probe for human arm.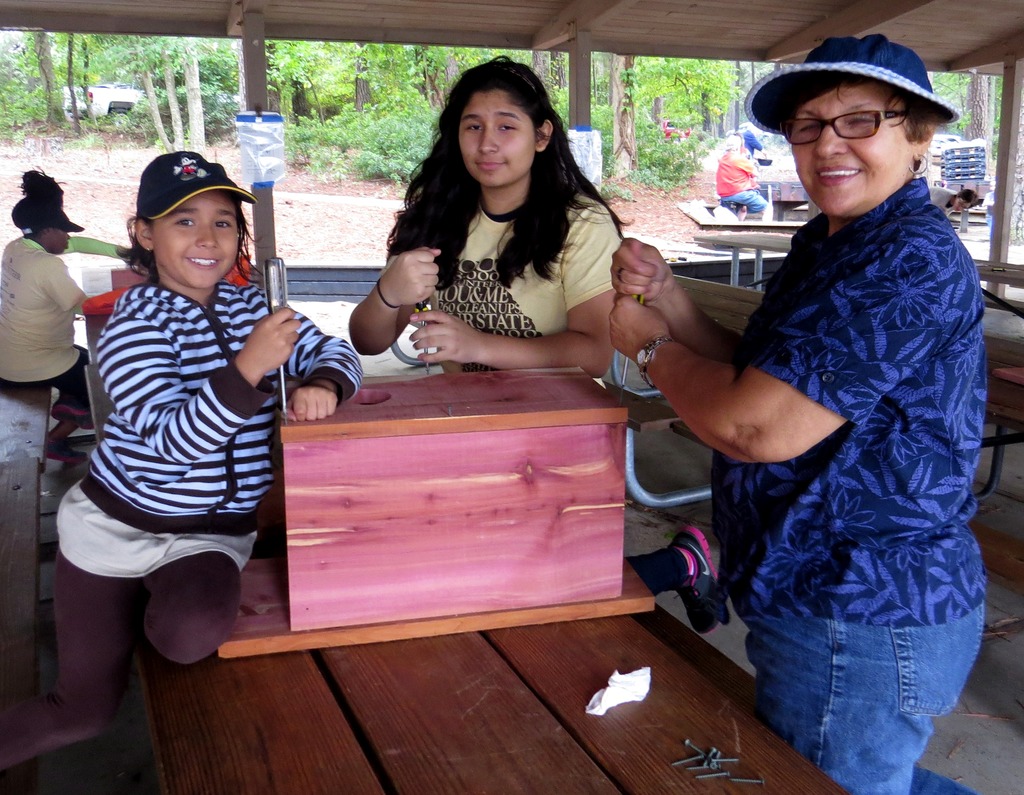
Probe result: BBox(118, 304, 297, 463).
